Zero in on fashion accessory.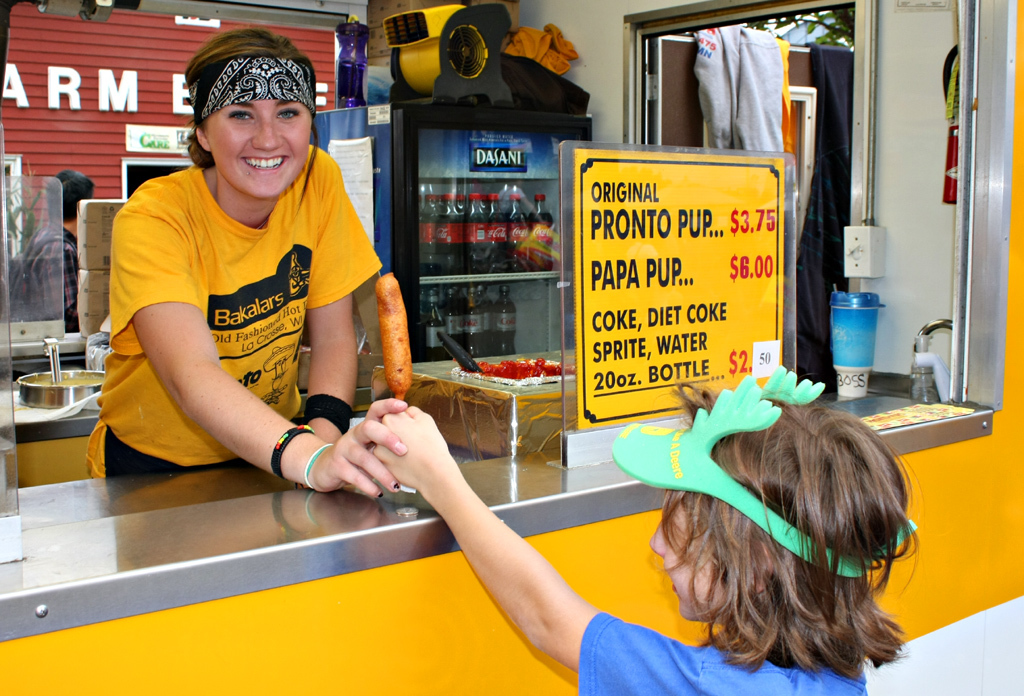
Zeroed in: (295,392,355,436).
